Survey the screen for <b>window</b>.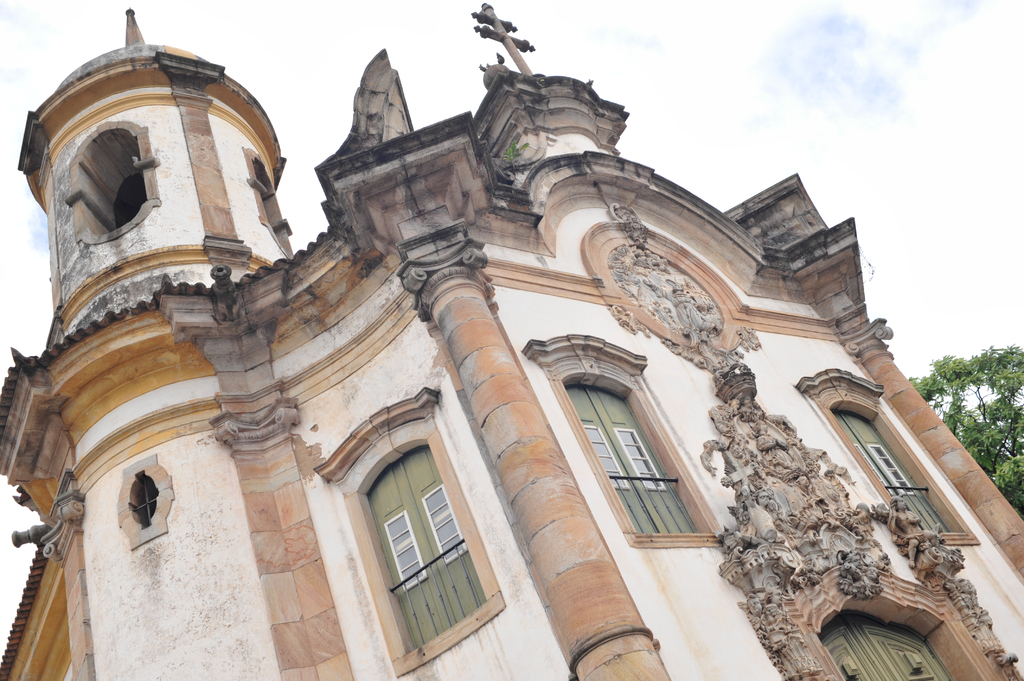
Survey found: x1=818 y1=611 x2=950 y2=680.
